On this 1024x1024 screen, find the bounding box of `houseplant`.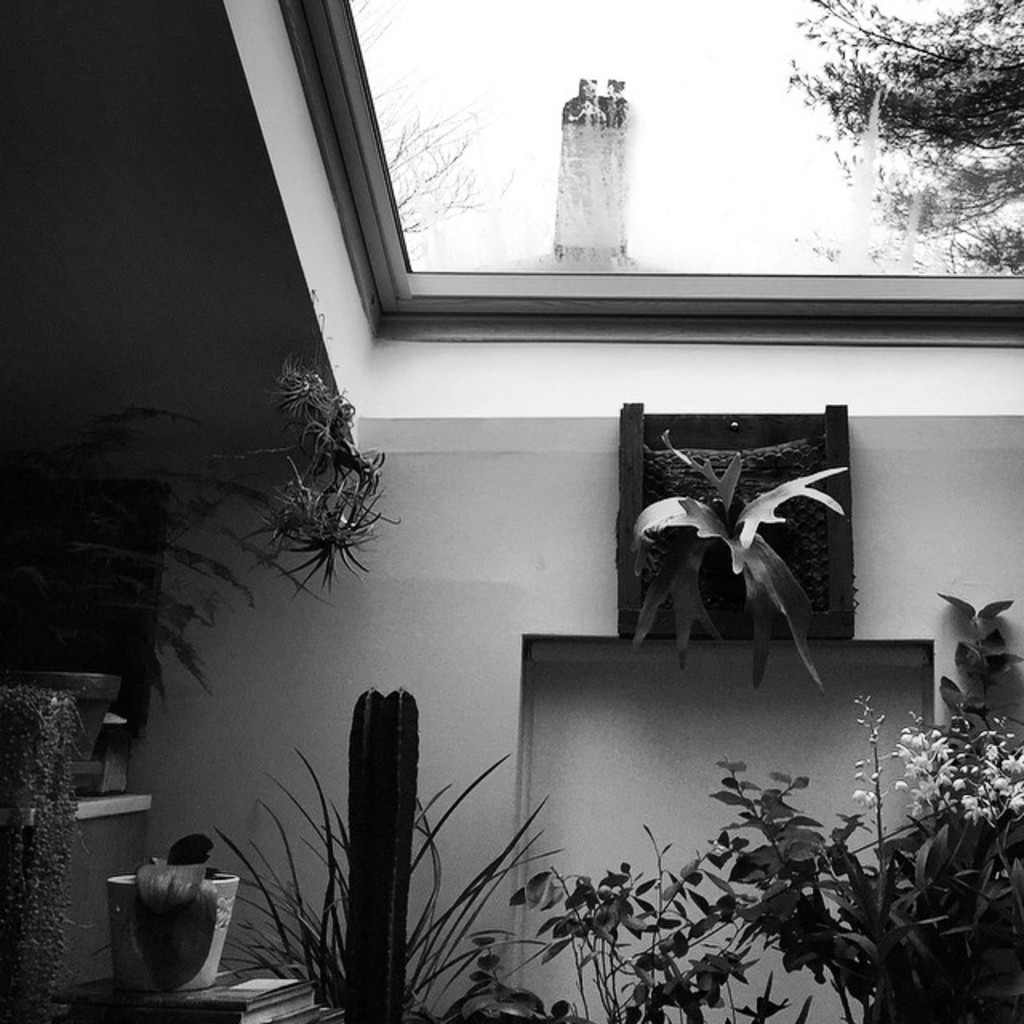
Bounding box: 37/656/123/760.
